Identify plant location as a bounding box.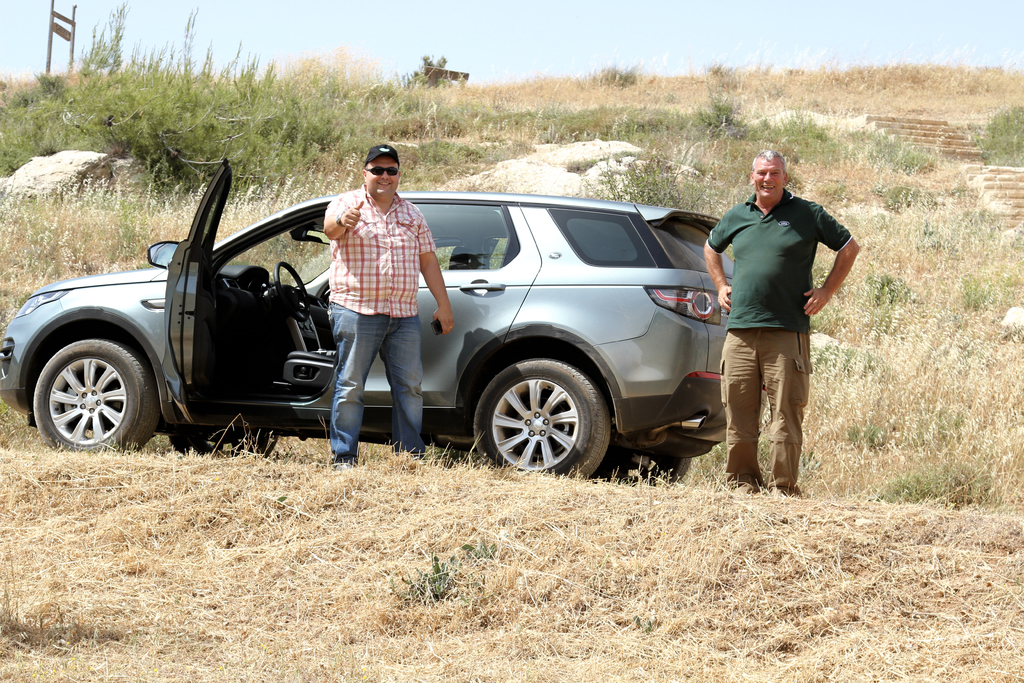
locate(0, 0, 375, 193).
